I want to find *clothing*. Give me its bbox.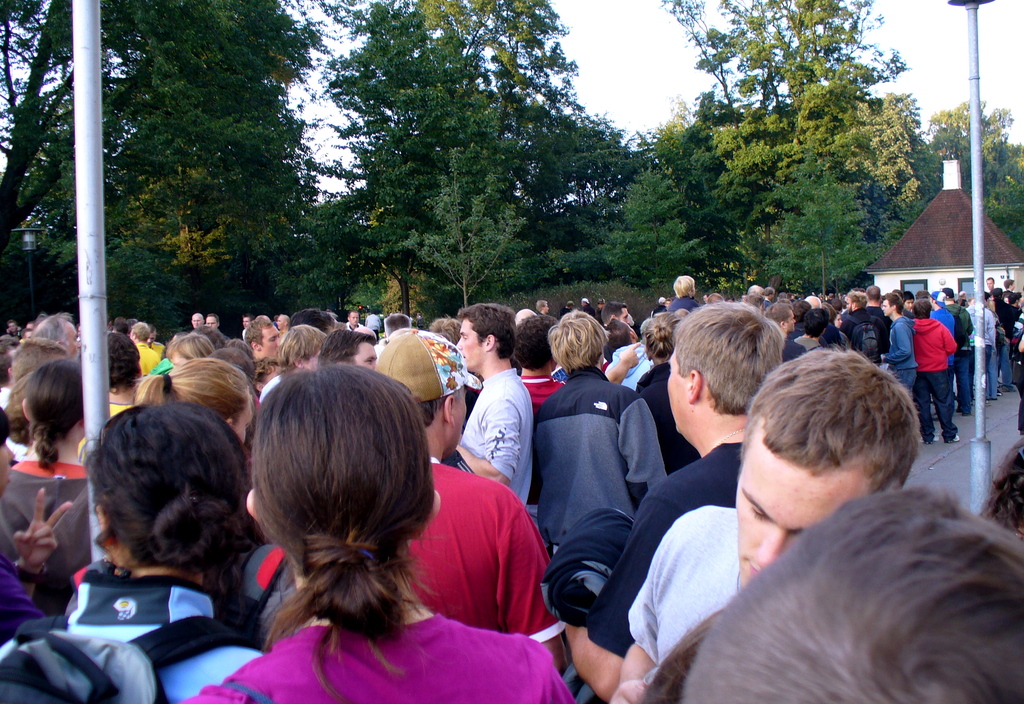
Rect(176, 595, 578, 703).
